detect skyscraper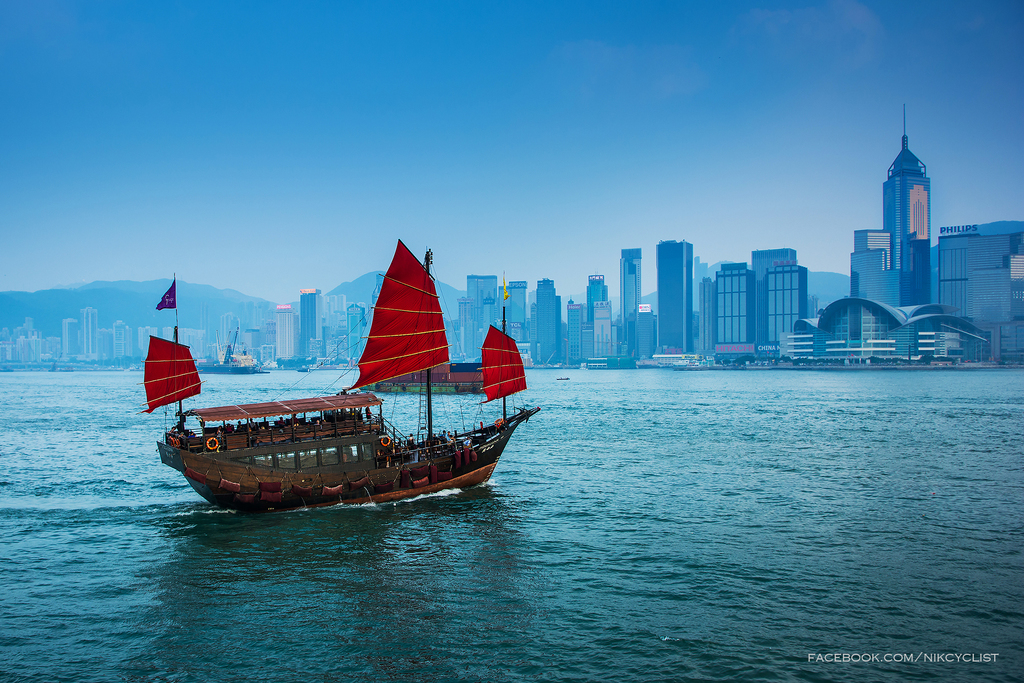
BBox(538, 279, 560, 362)
